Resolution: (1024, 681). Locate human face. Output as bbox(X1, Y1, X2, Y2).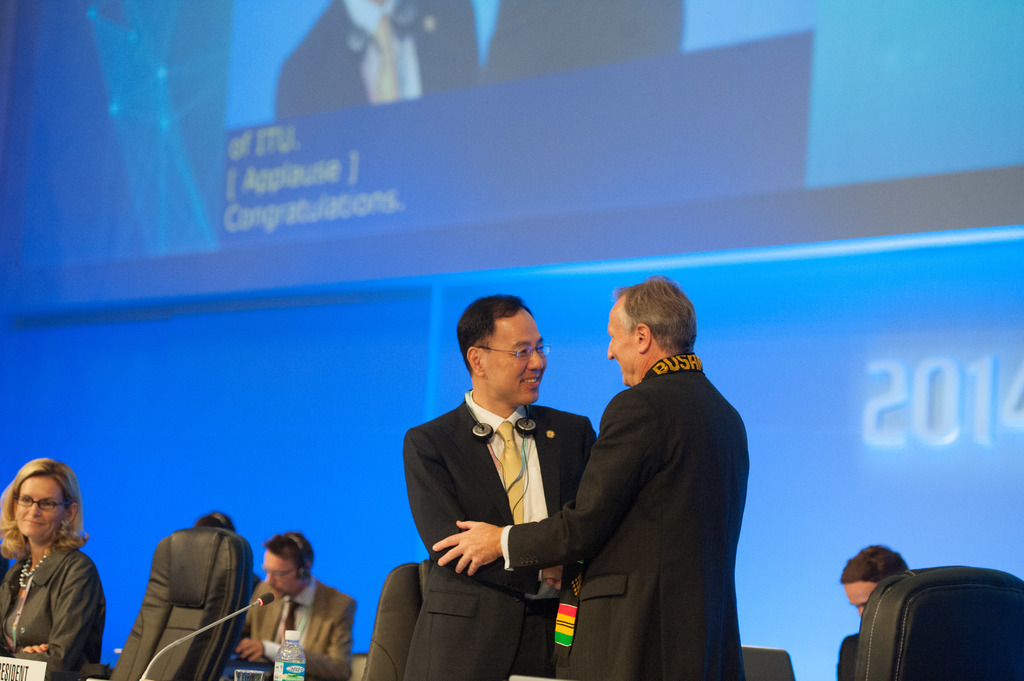
bbox(604, 294, 641, 383).
